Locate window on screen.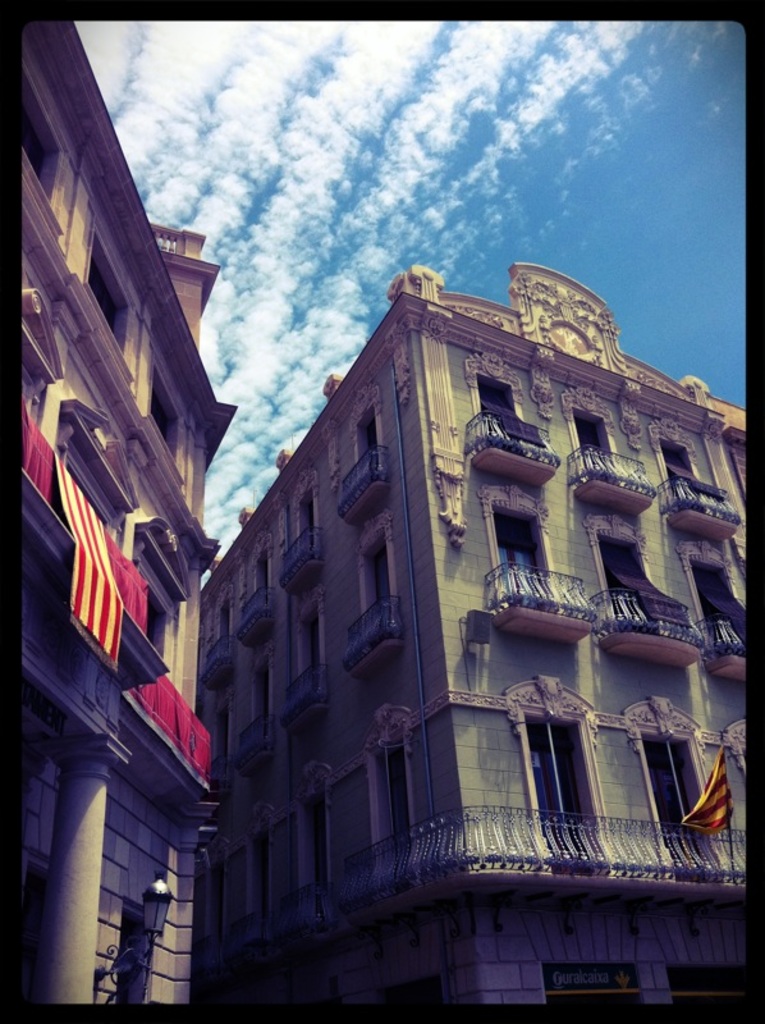
On screen at (498, 671, 615, 879).
